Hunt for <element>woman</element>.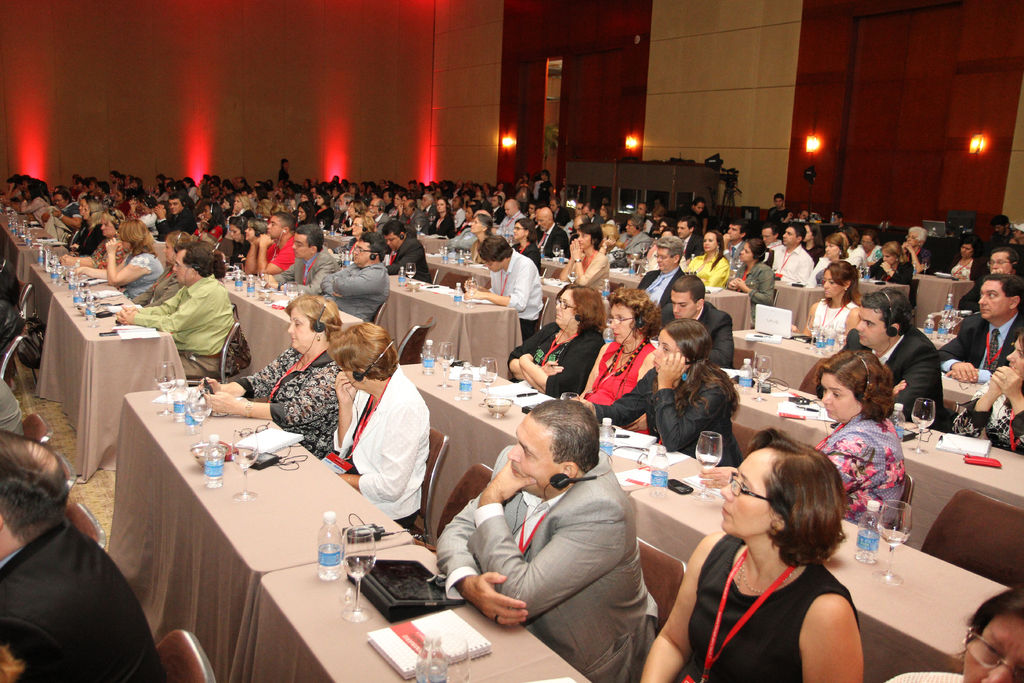
Hunted down at 884/584/1023/682.
